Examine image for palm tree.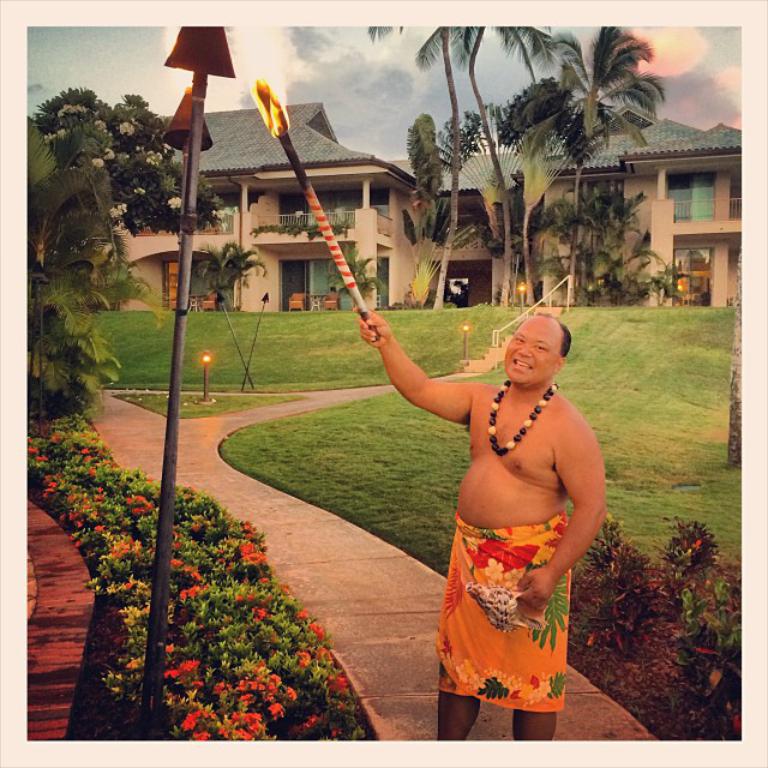
Examination result: bbox(457, 23, 556, 304).
